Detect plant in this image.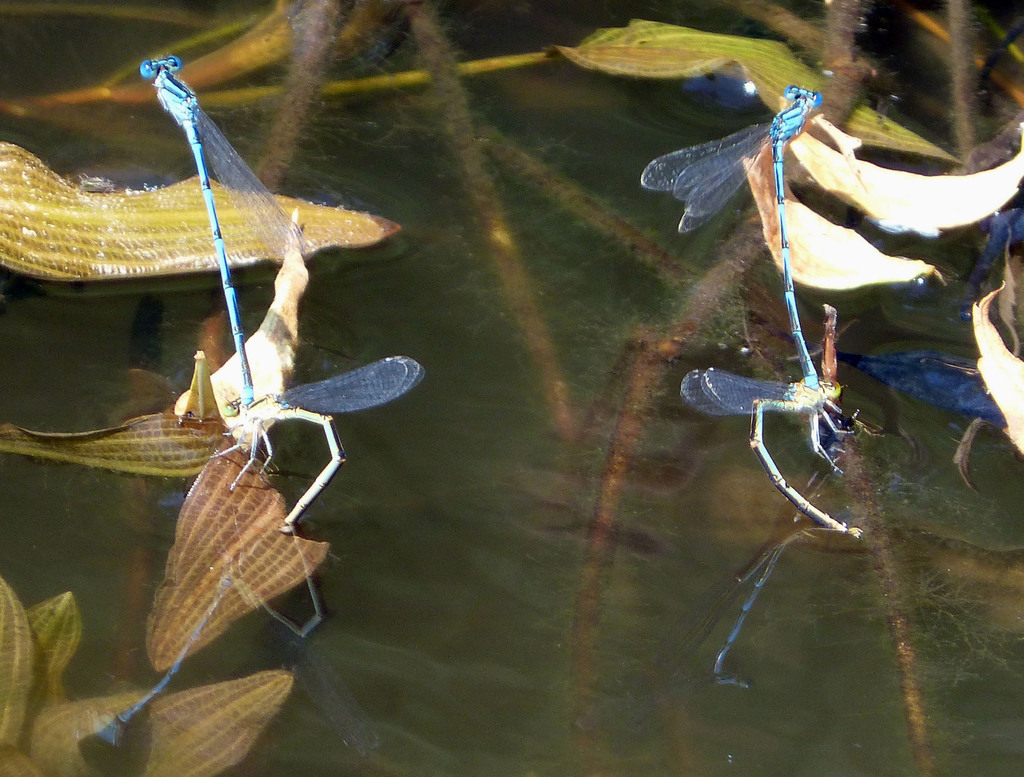
Detection: [0,418,244,470].
